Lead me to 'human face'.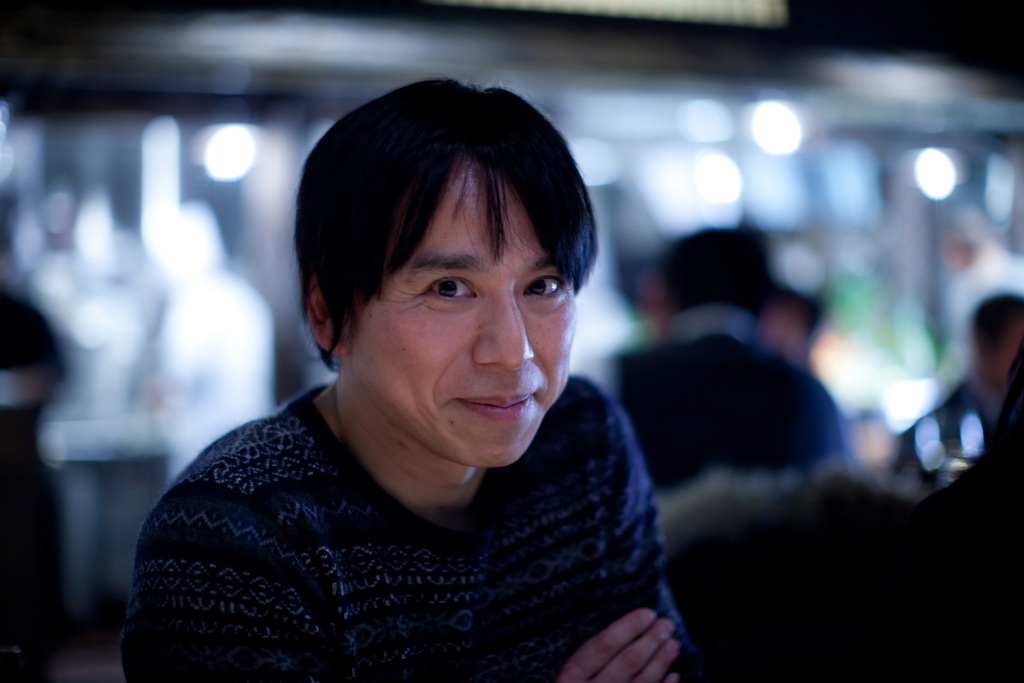
Lead to <box>345,165,577,469</box>.
